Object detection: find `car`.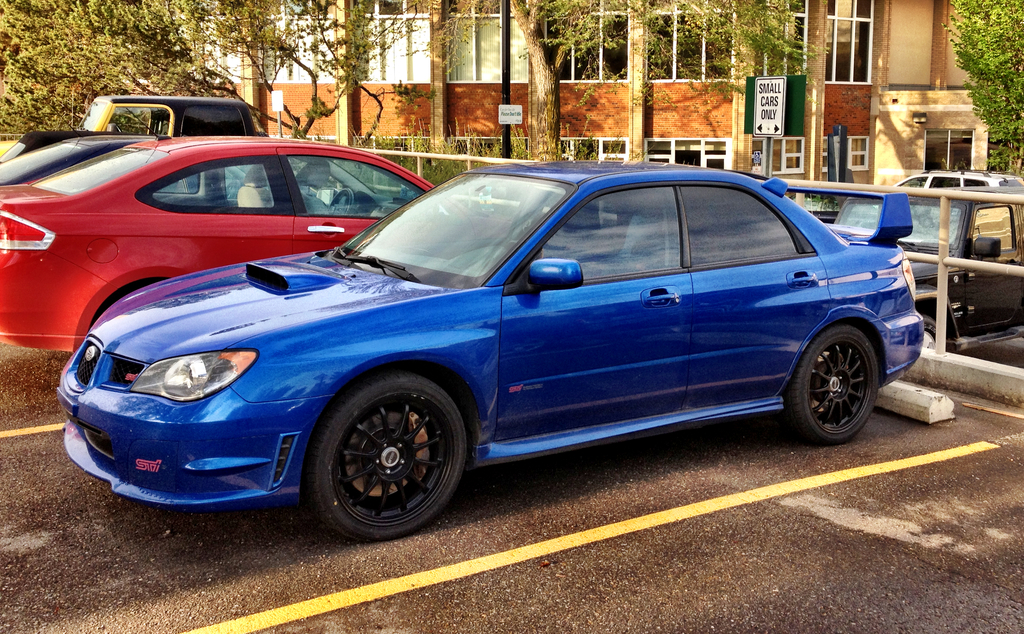
x1=0, y1=130, x2=145, y2=180.
